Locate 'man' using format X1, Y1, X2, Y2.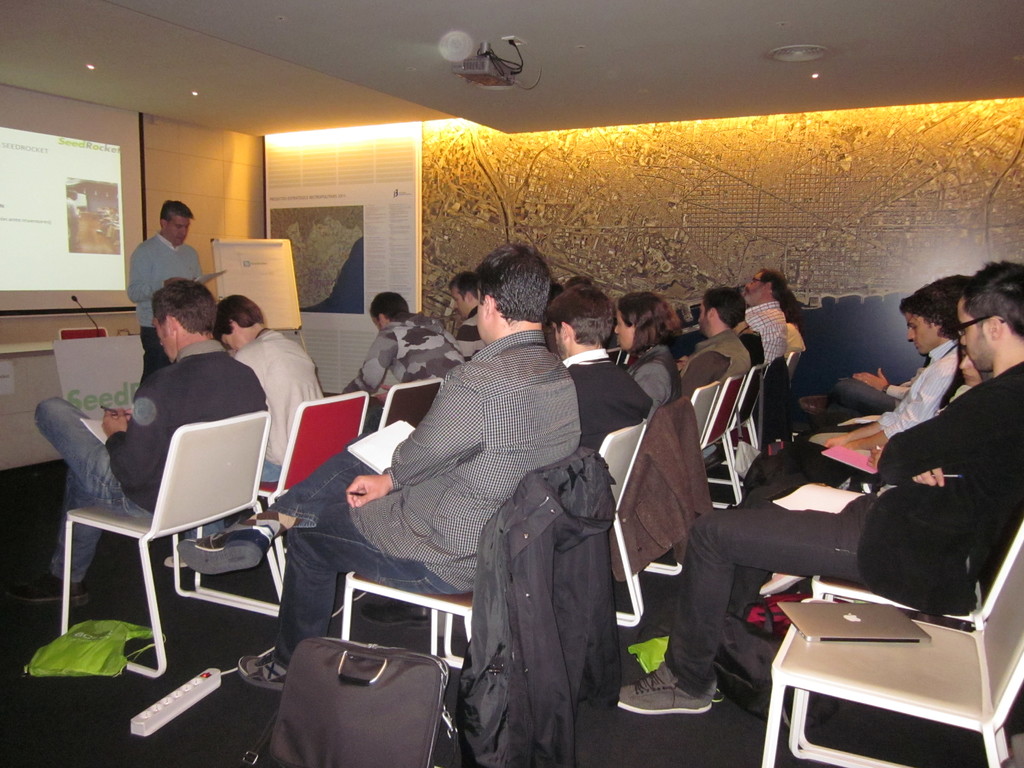
616, 257, 1023, 717.
